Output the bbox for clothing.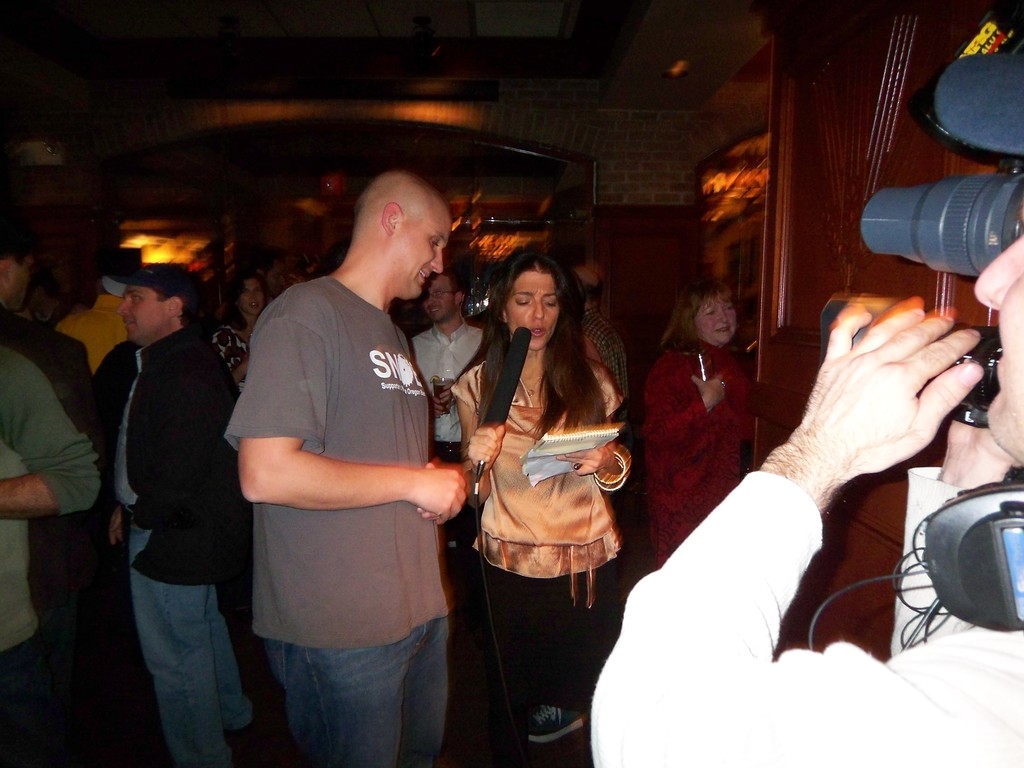
0 348 94 753.
